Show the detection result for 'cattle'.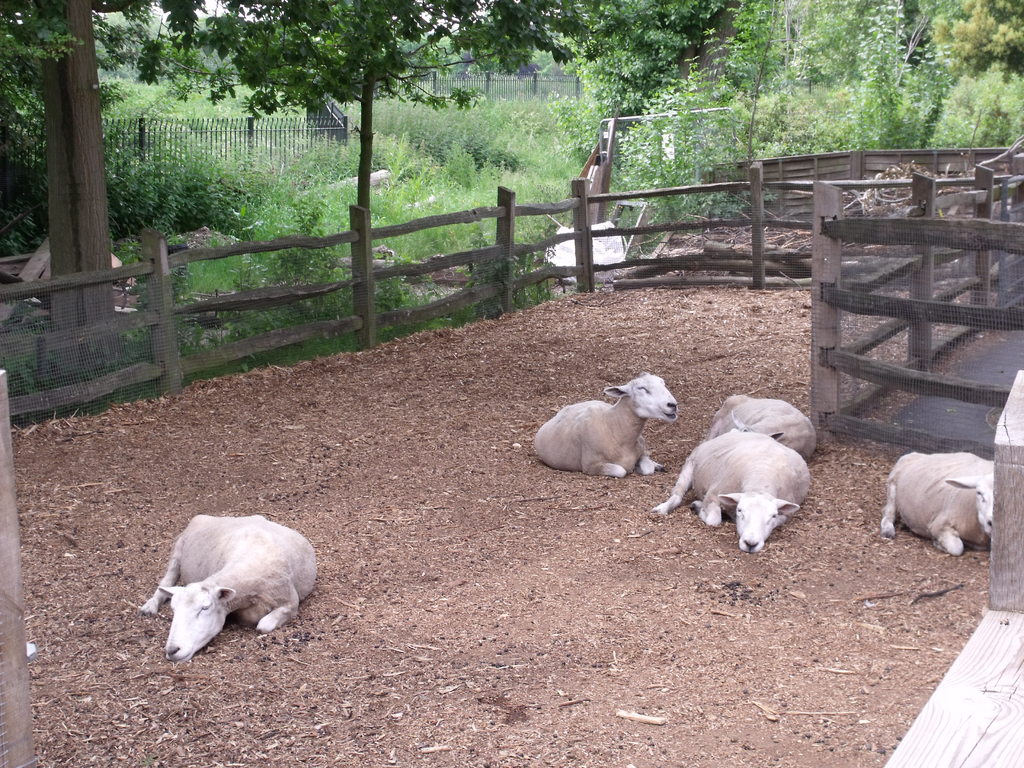
<box>530,374,675,480</box>.
